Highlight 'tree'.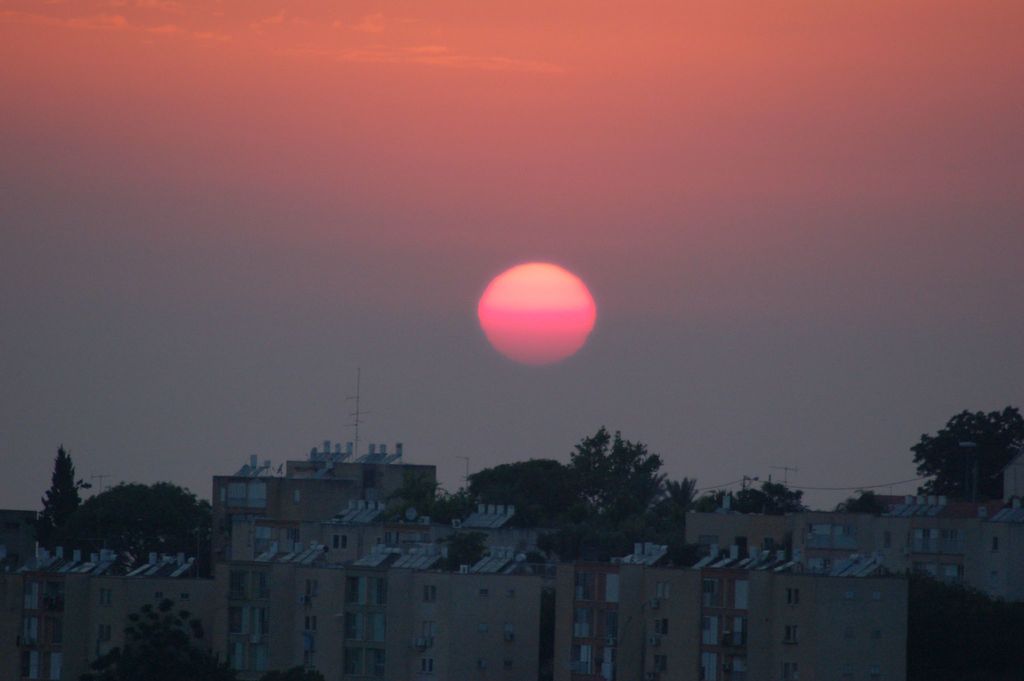
Highlighted region: [569,427,676,528].
